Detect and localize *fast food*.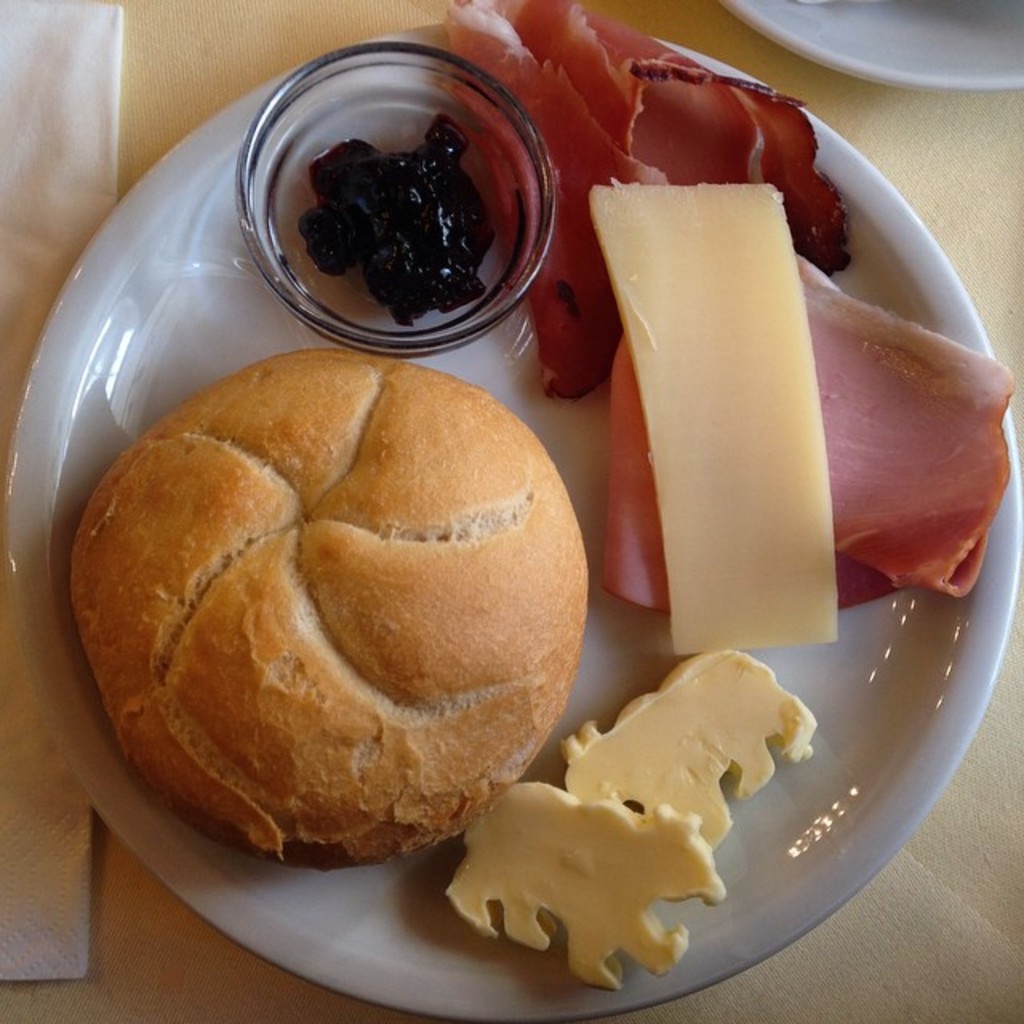
Localized at <bbox>24, 259, 661, 899</bbox>.
